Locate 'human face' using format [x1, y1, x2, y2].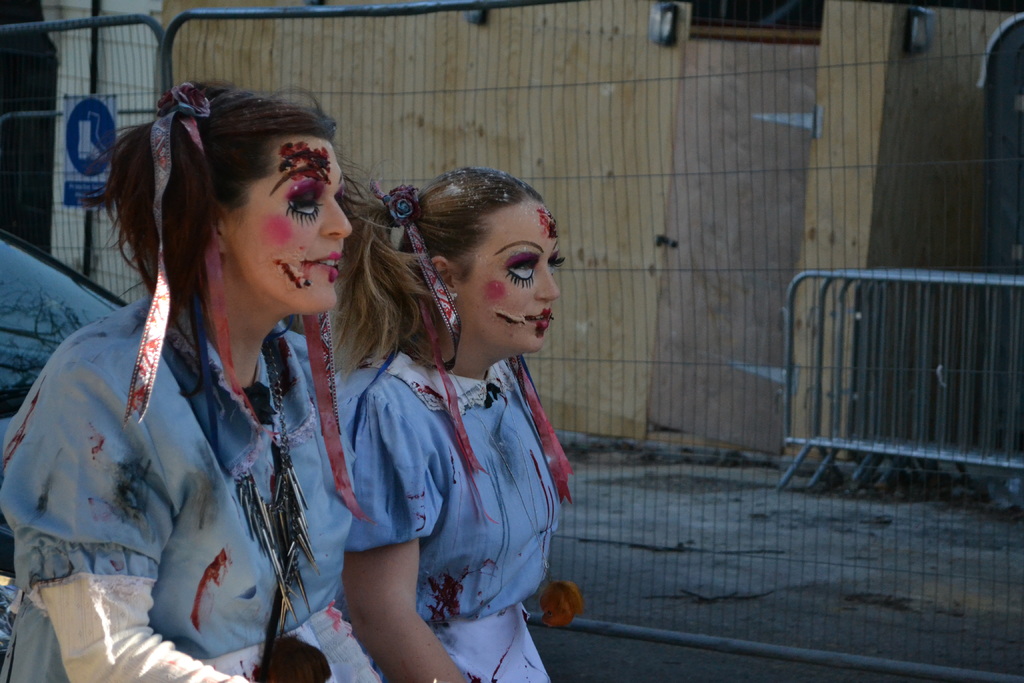
[455, 194, 557, 354].
